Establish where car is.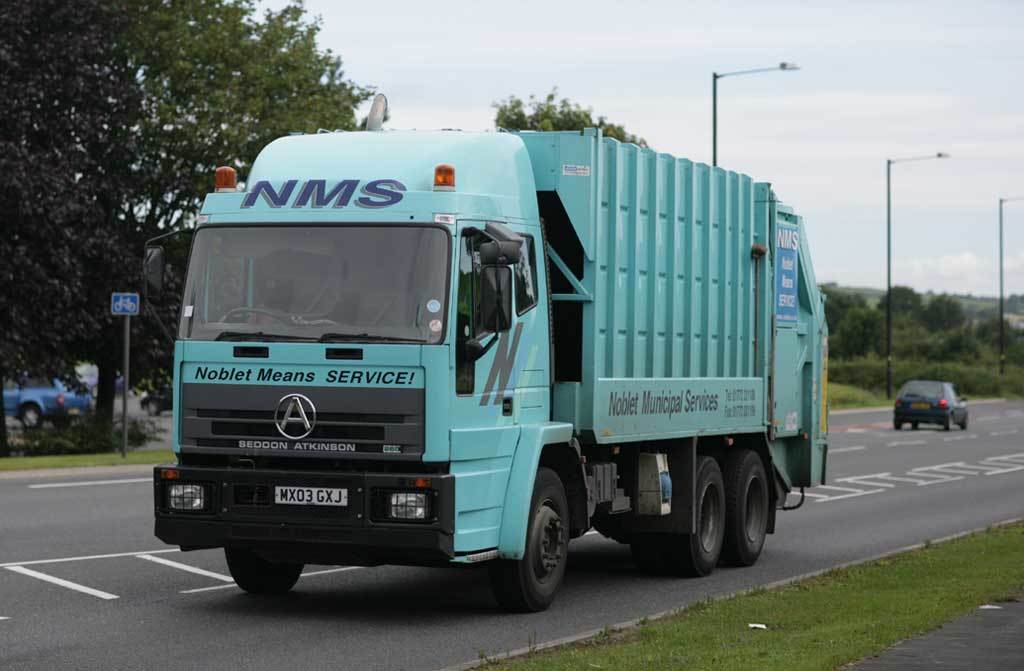
Established at {"left": 0, "top": 375, "right": 85, "bottom": 426}.
